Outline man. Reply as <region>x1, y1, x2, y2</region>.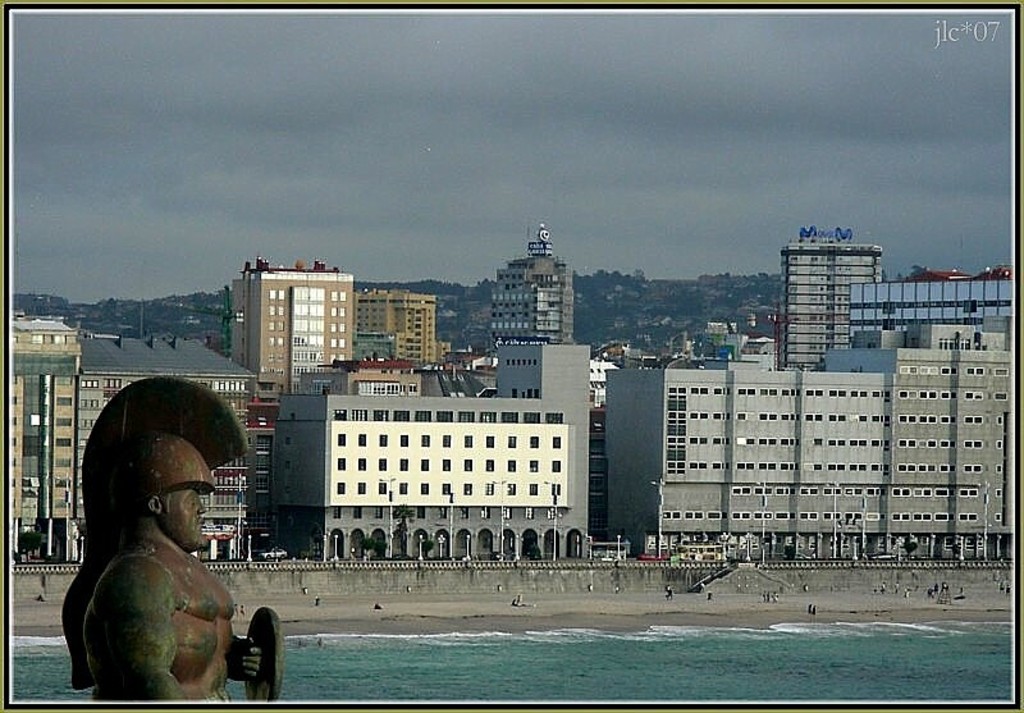
<region>54, 451, 298, 712</region>.
